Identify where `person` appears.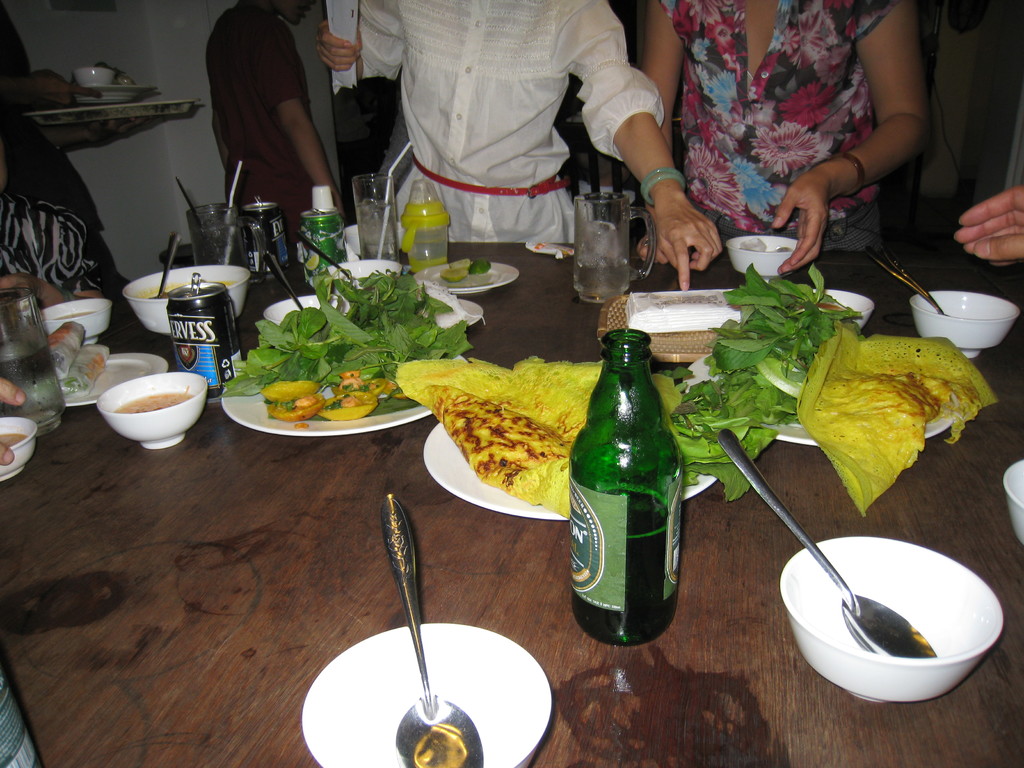
Appears at (188,0,346,236).
